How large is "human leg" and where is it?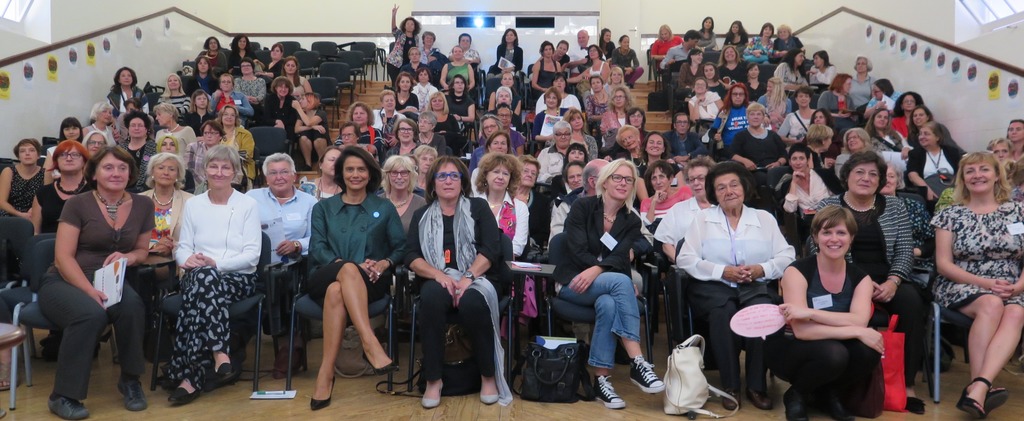
Bounding box: bbox=(589, 296, 624, 408).
